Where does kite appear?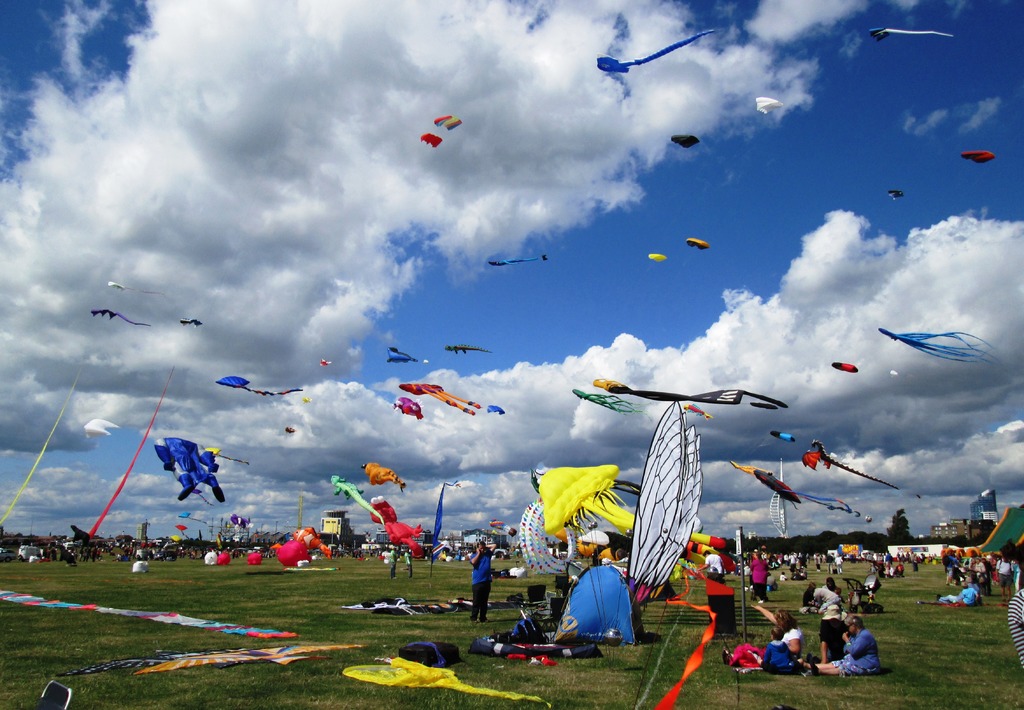
Appears at 150:433:227:504.
